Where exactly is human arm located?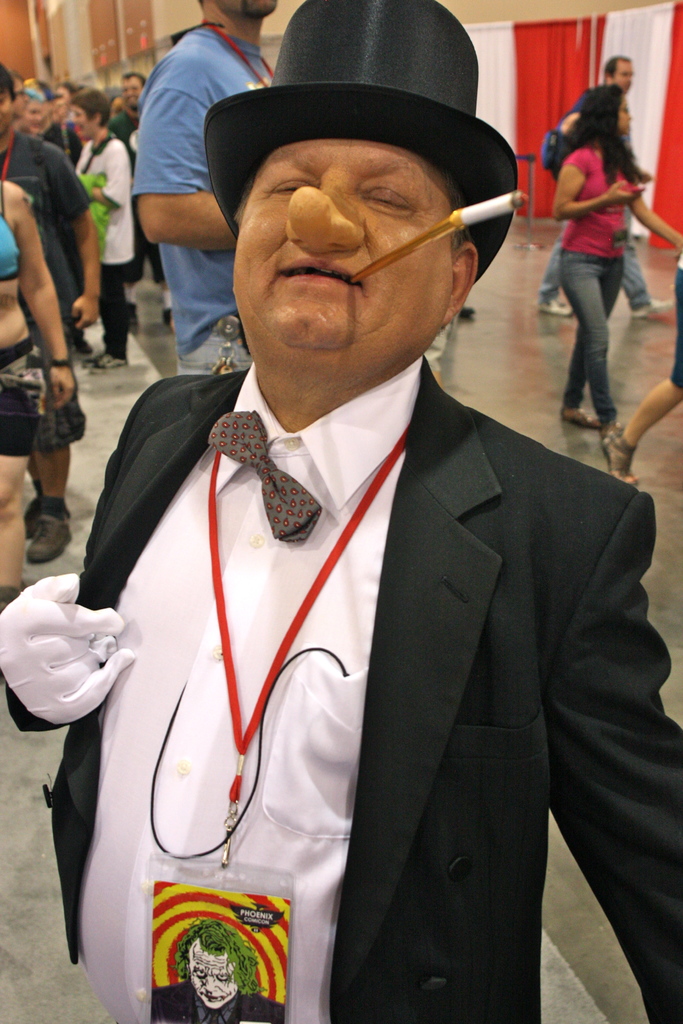
Its bounding box is {"x1": 551, "y1": 147, "x2": 647, "y2": 216}.
